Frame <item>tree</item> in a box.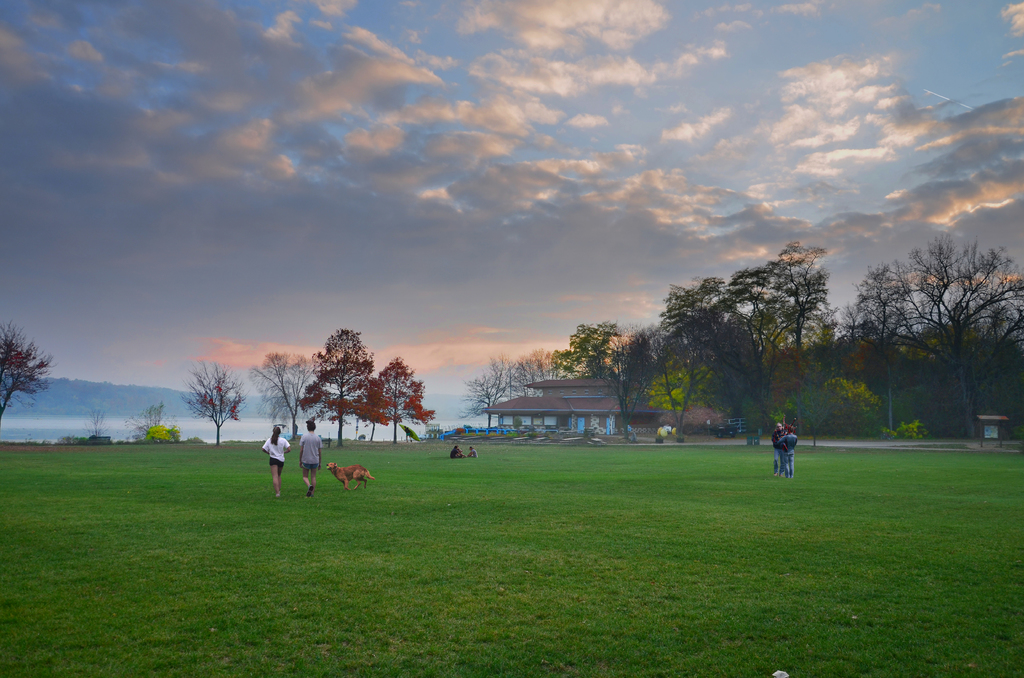
detection(296, 328, 388, 446).
